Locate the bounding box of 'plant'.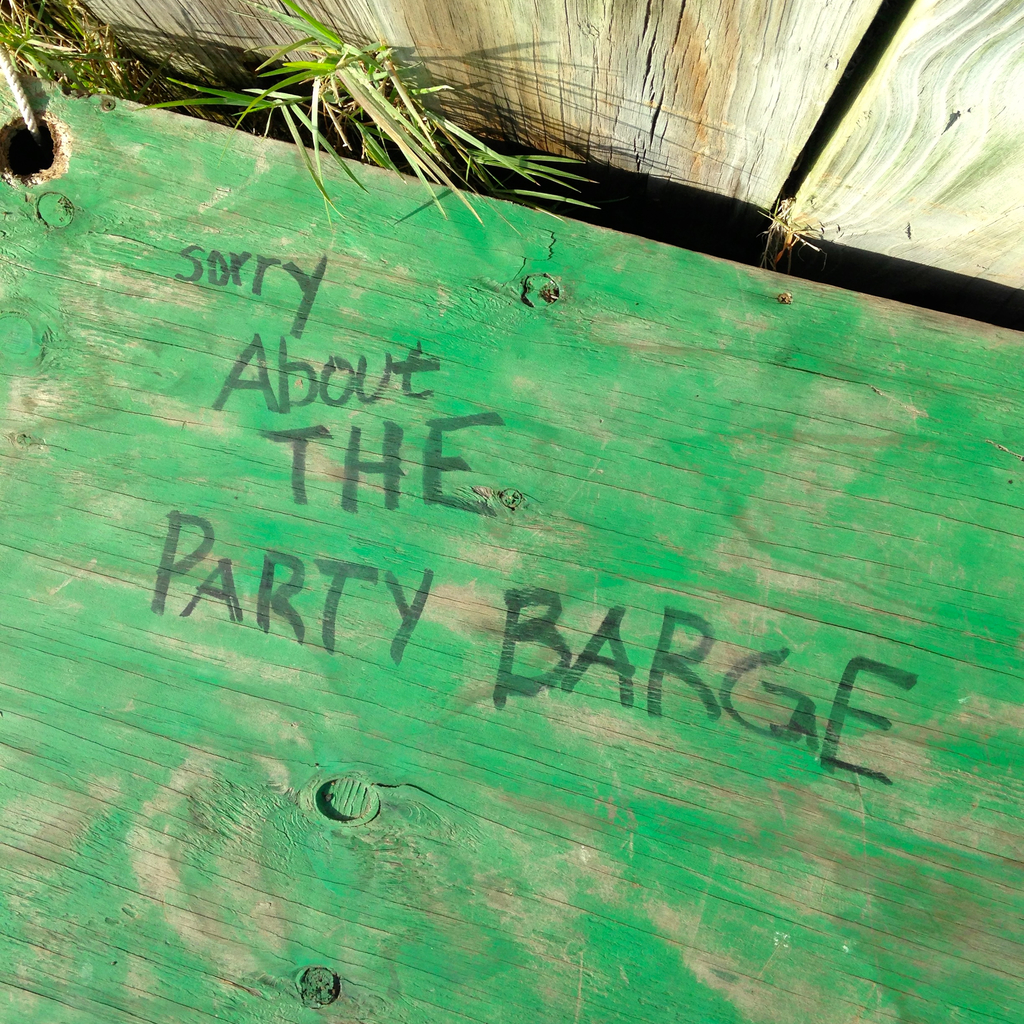
Bounding box: bbox=(0, 0, 151, 109).
